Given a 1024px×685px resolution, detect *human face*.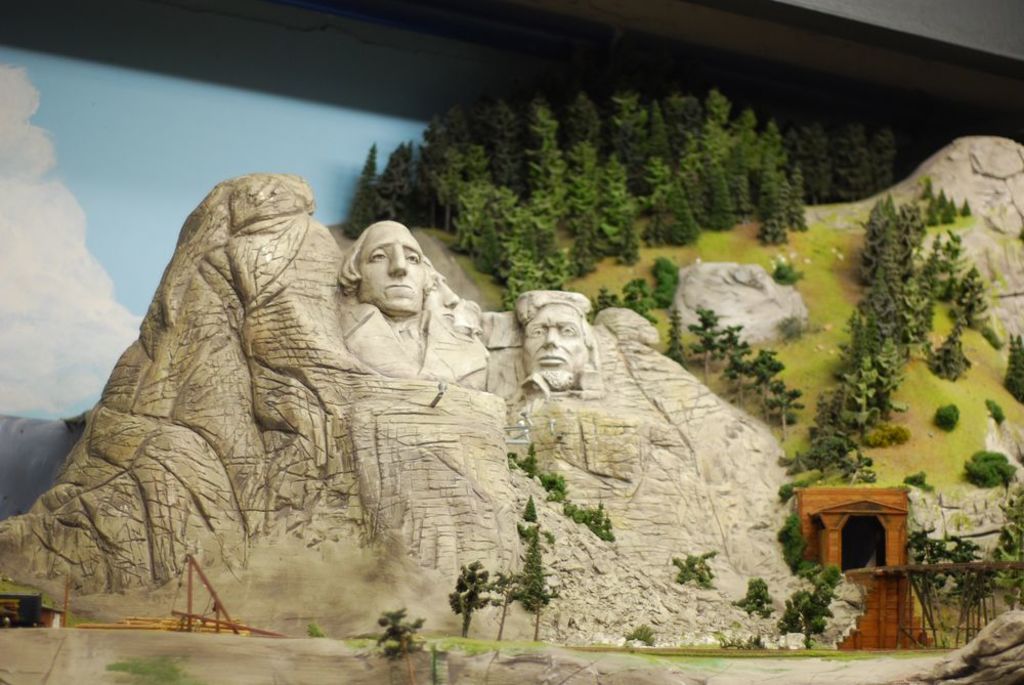
<bbox>528, 306, 589, 382</bbox>.
